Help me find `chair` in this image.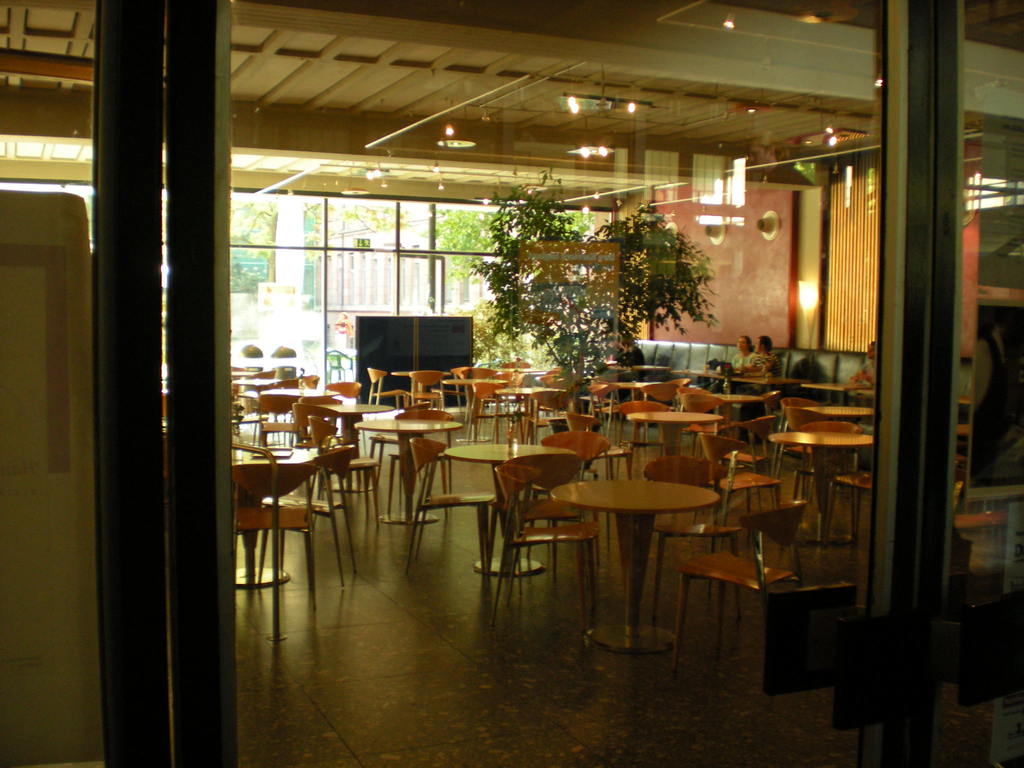
Found it: rect(684, 390, 740, 426).
